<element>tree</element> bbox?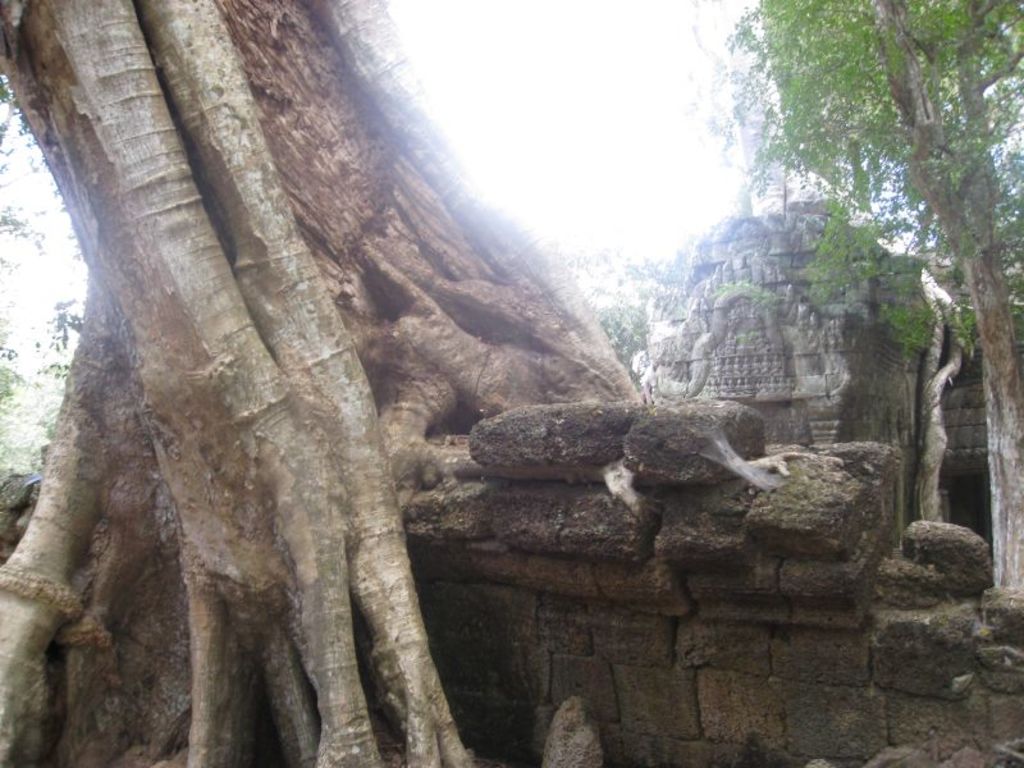
region(0, 0, 801, 767)
